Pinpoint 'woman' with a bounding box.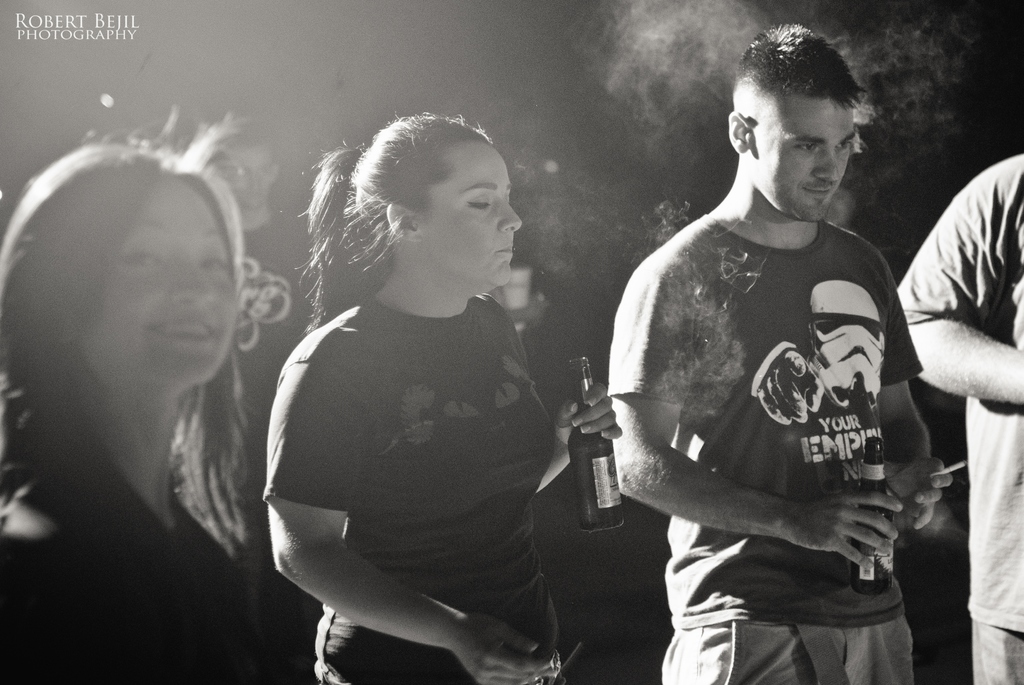
[1, 125, 287, 684].
